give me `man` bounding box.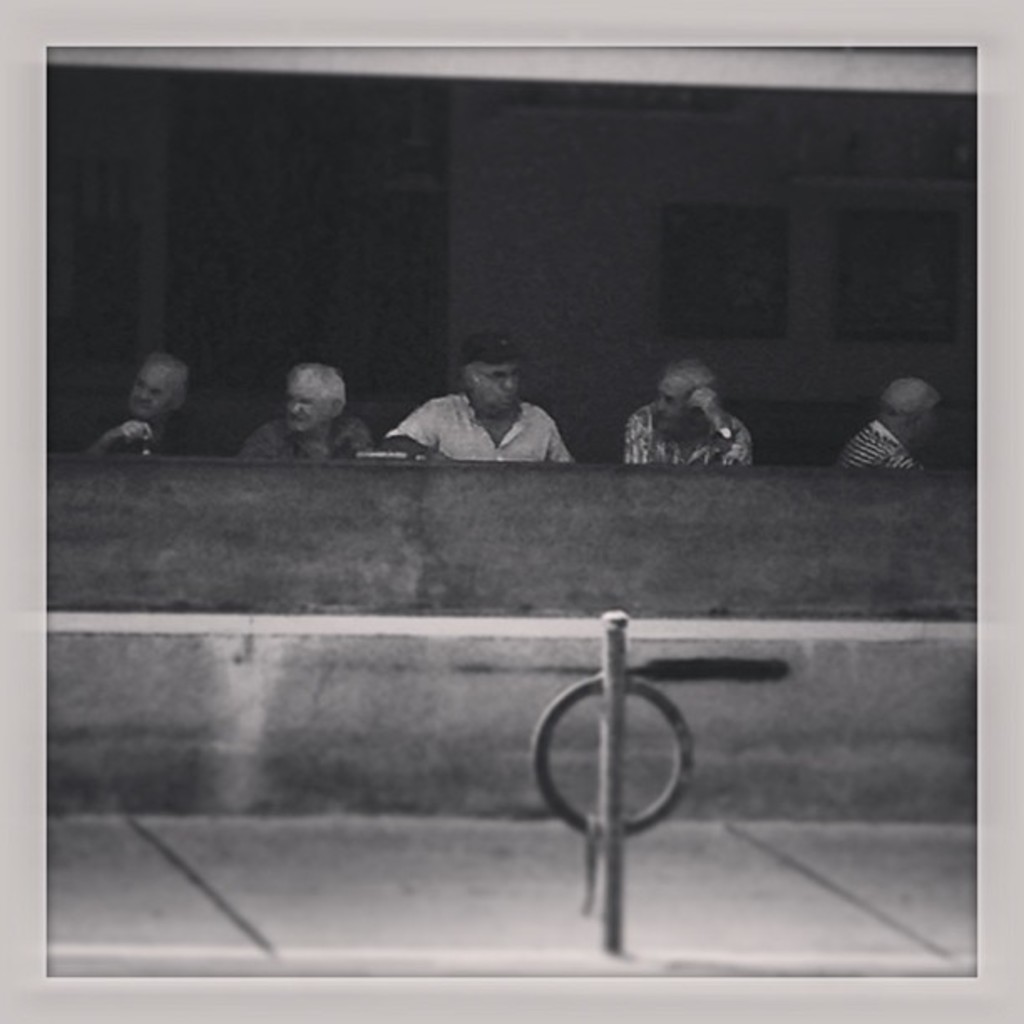
79 353 219 467.
